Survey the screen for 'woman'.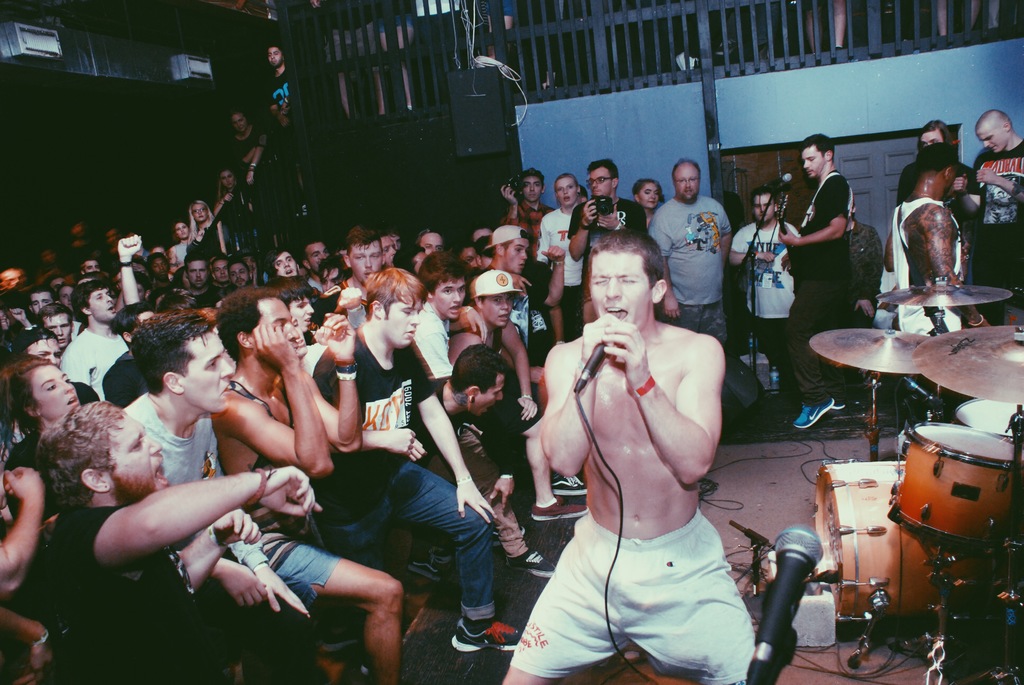
Survey found: [x1=211, y1=174, x2=245, y2=207].
